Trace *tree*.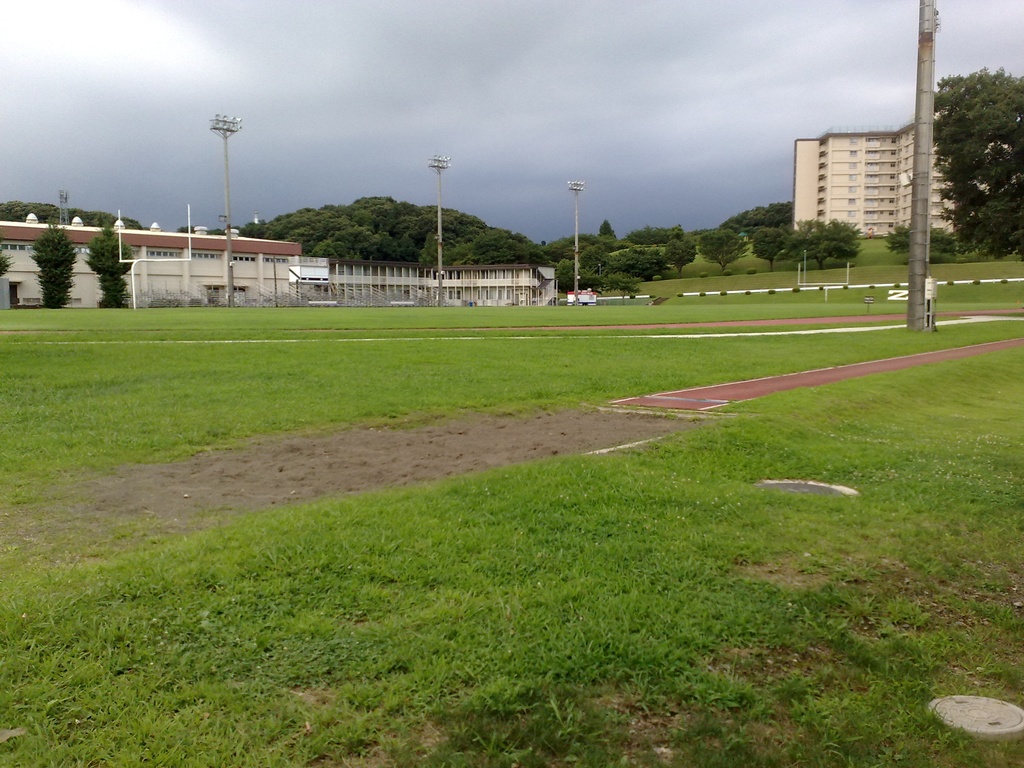
Traced to 603:273:645:304.
